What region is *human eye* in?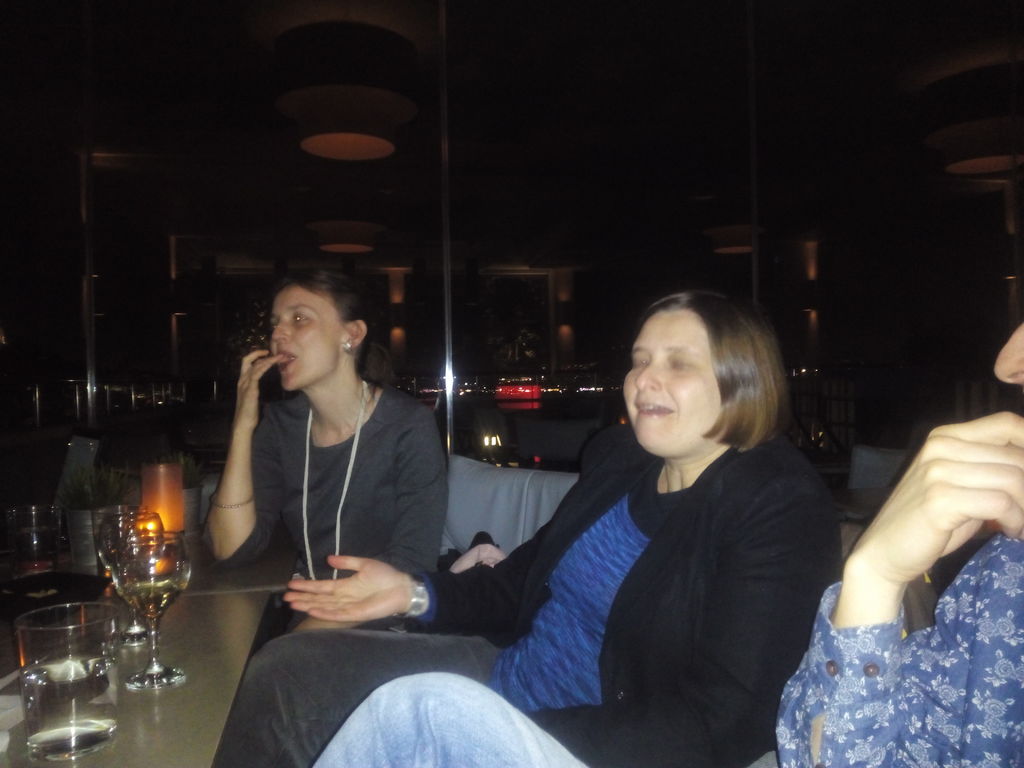
bbox(291, 305, 317, 326).
